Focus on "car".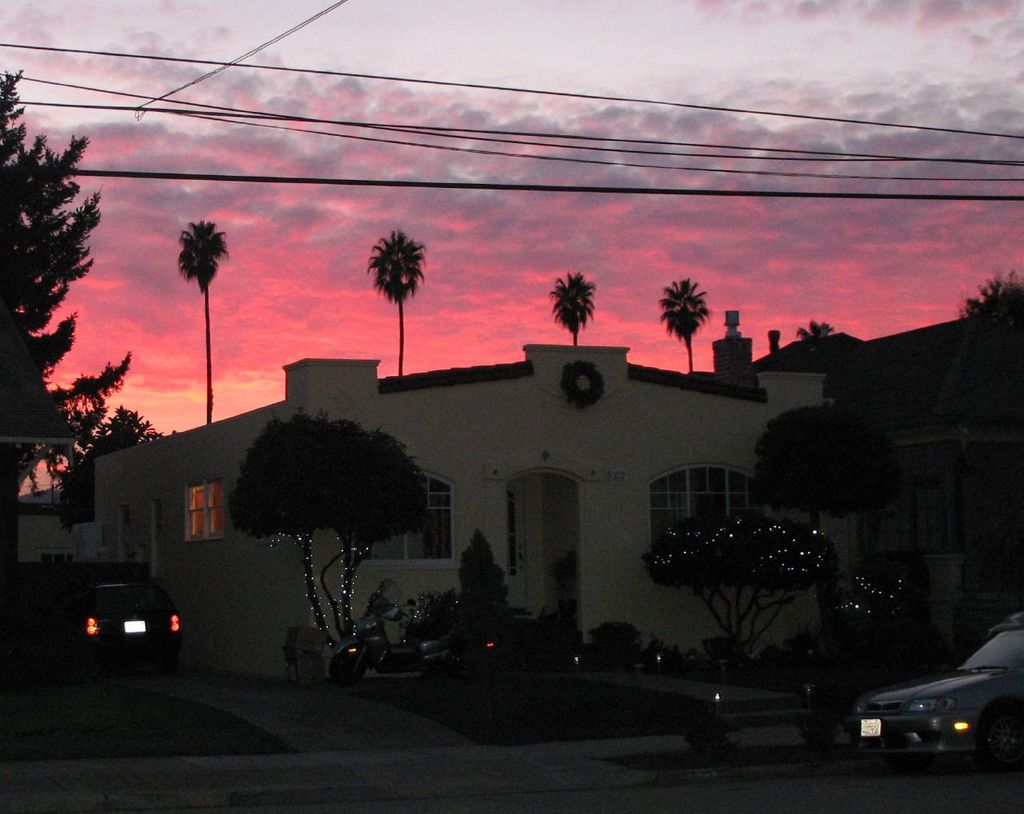
Focused at l=82, t=581, r=181, b=660.
